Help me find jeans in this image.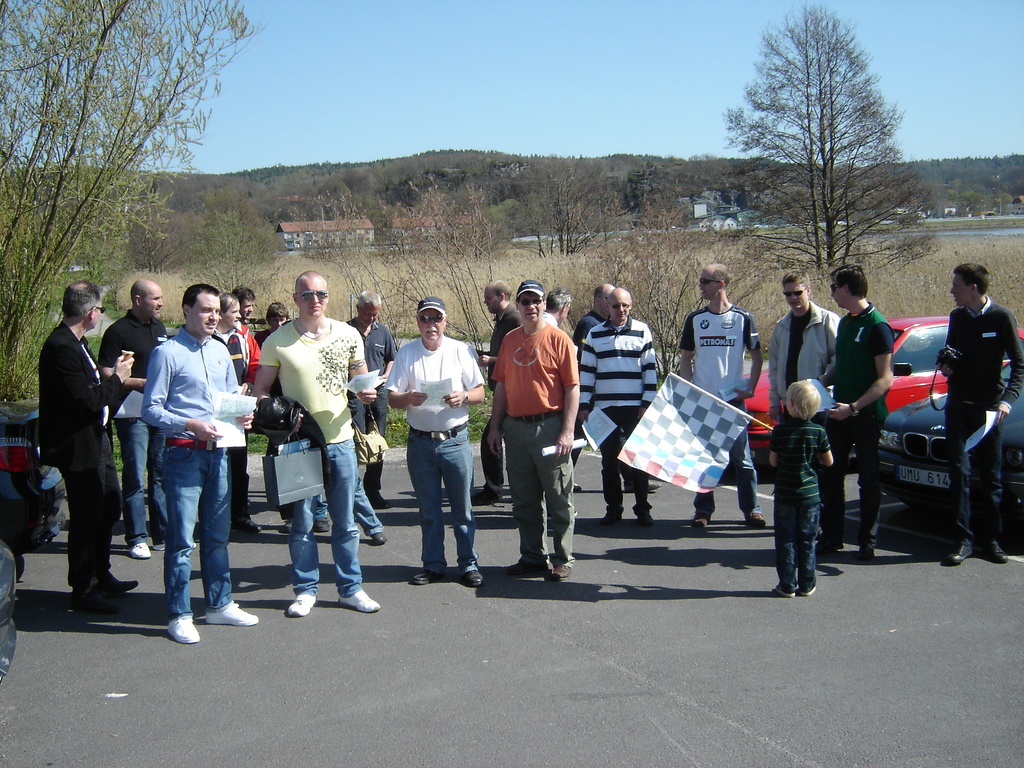
Found it: (x1=776, y1=500, x2=824, y2=586).
